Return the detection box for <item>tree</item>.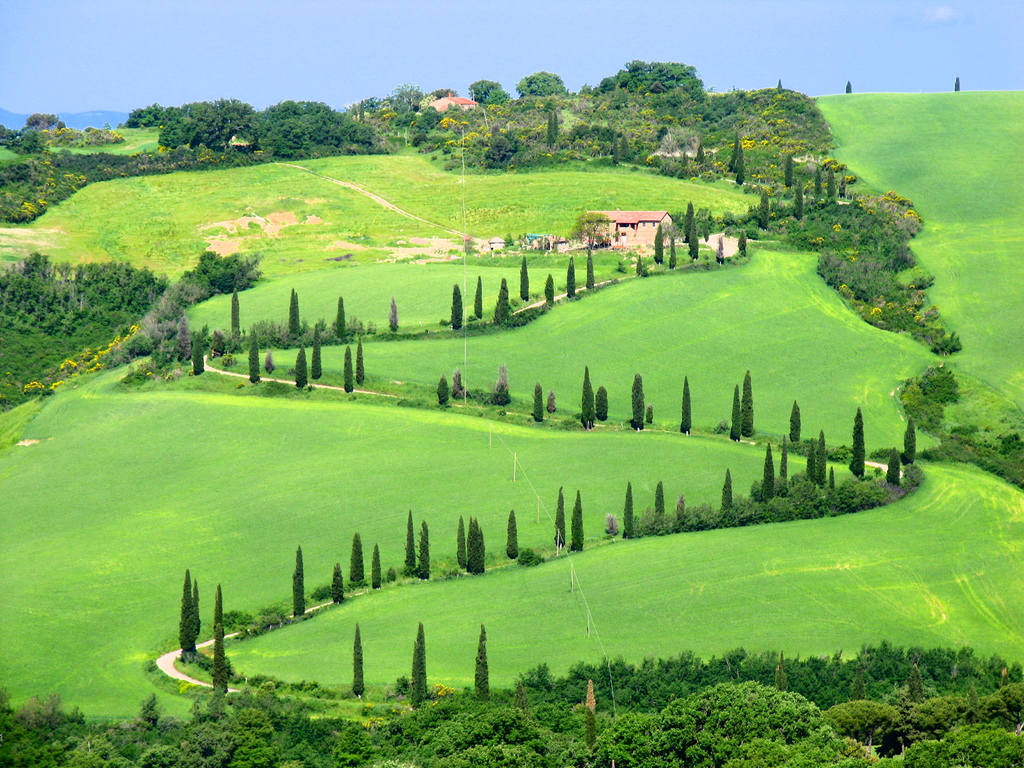
Rect(231, 289, 241, 339).
